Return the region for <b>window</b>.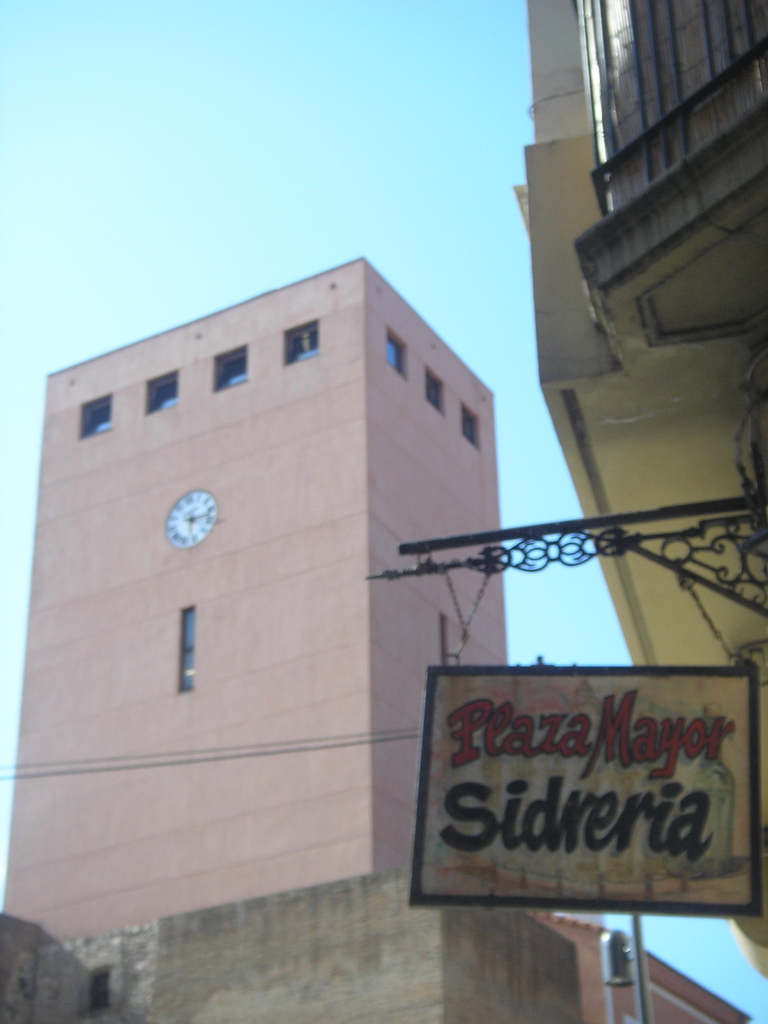
[x1=180, y1=603, x2=196, y2=692].
